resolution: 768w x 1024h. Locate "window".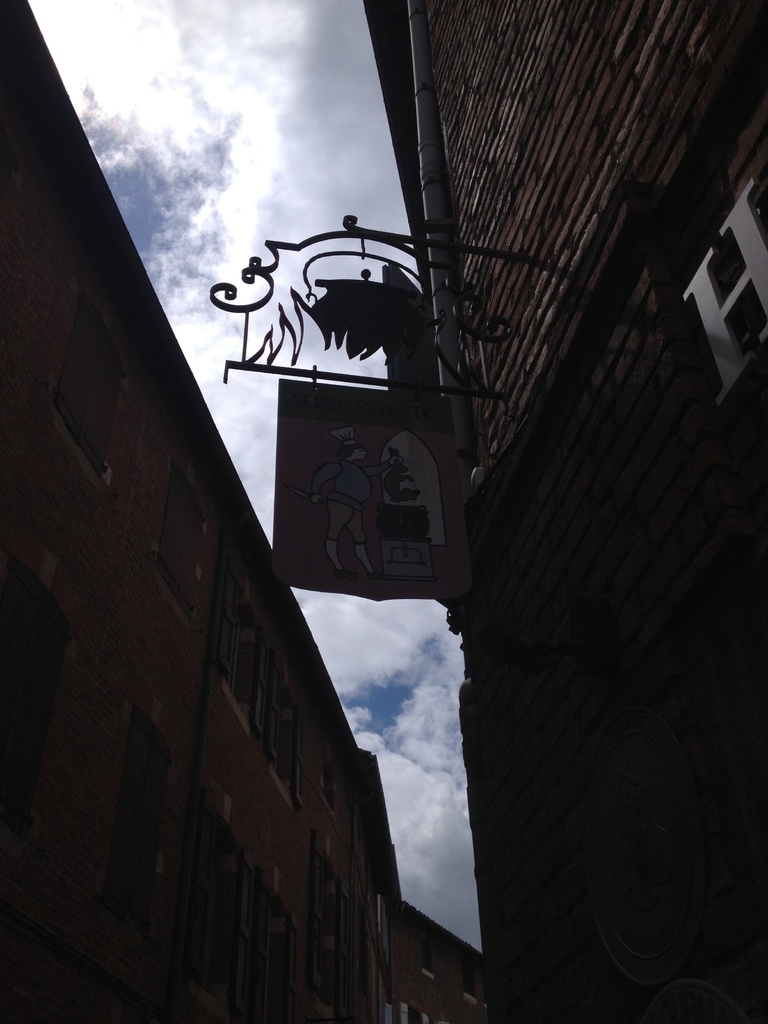
box=[322, 760, 340, 819].
